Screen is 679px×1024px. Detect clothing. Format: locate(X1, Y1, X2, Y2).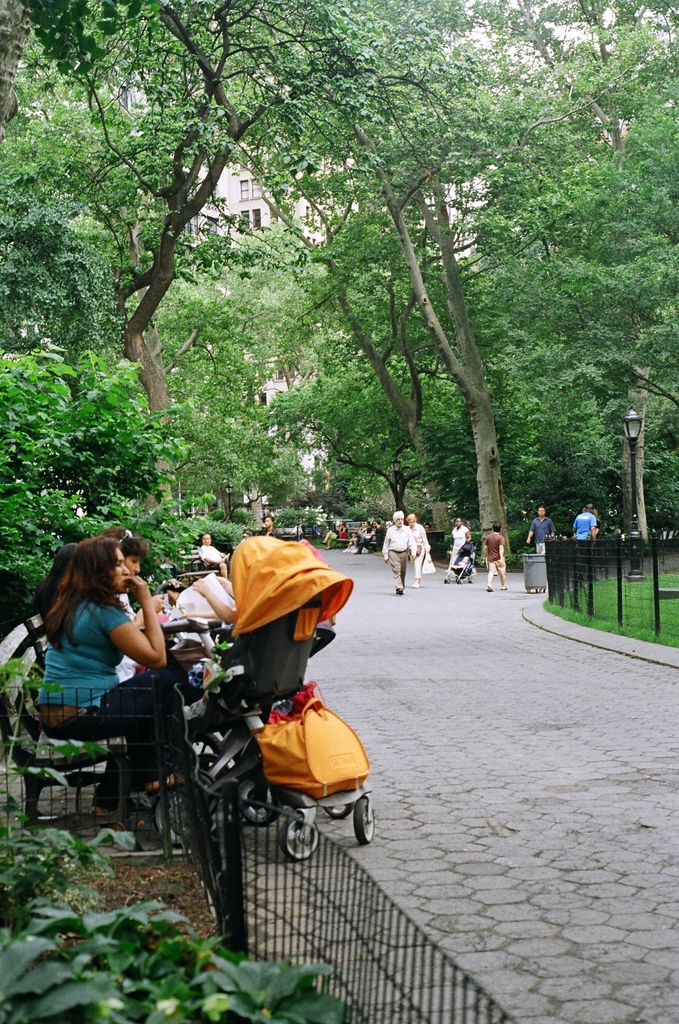
locate(112, 583, 142, 688).
